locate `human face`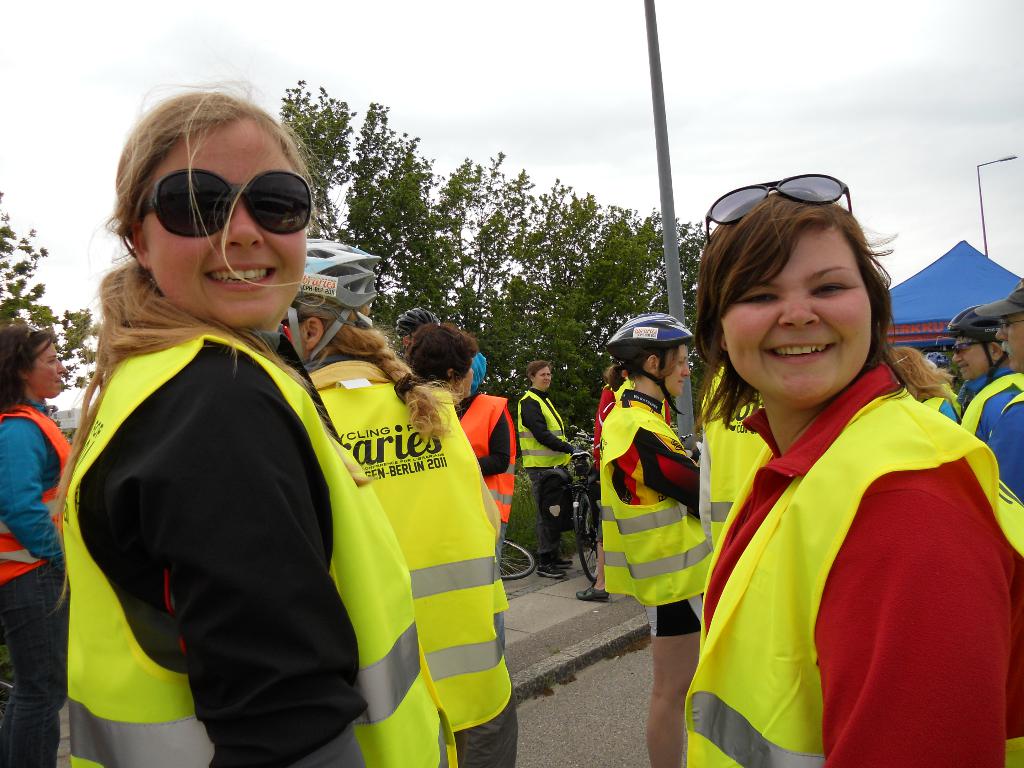
x1=138 y1=114 x2=308 y2=324
